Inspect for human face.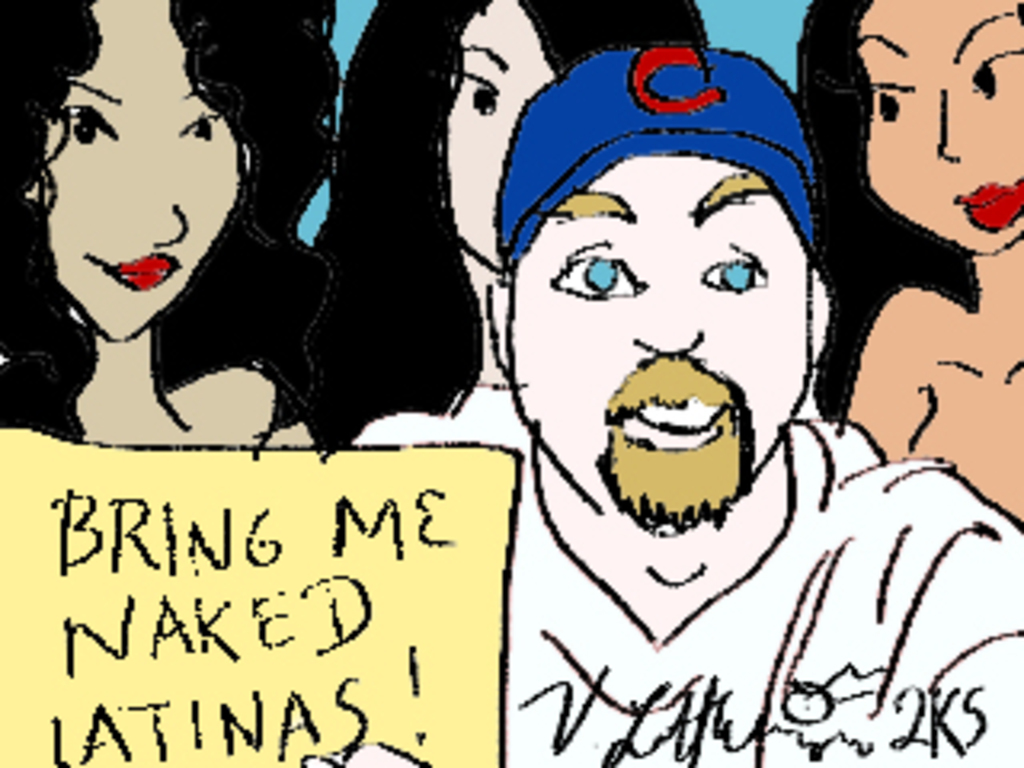
Inspection: 515, 150, 832, 534.
